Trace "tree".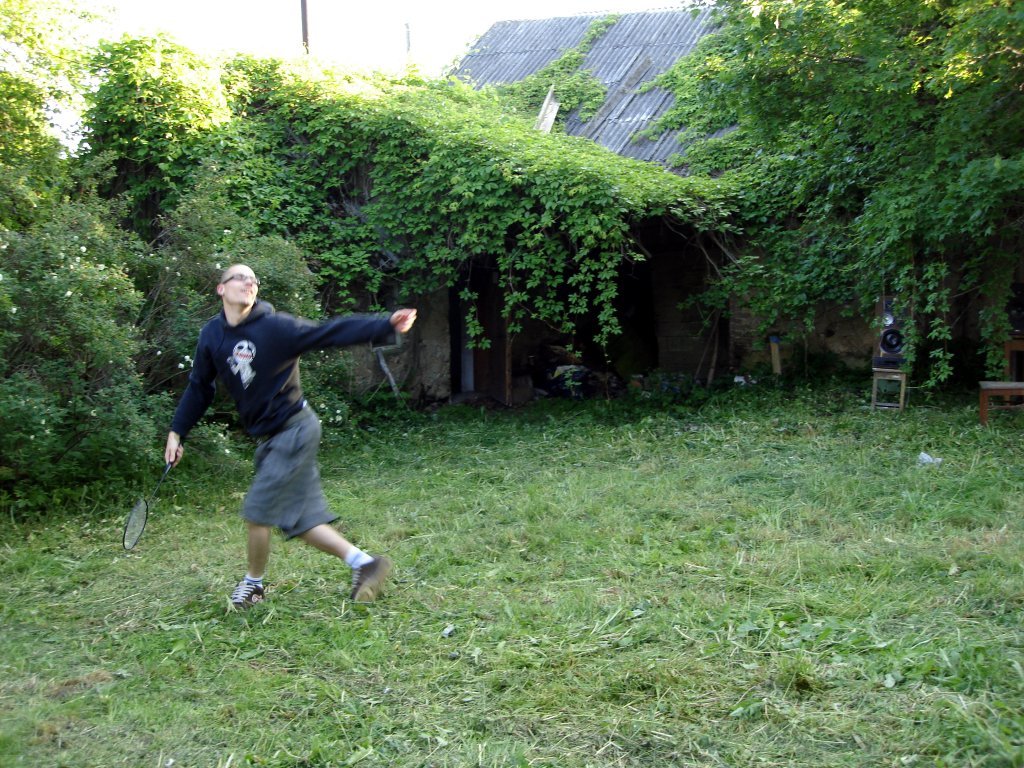
Traced to crop(0, 0, 117, 159).
